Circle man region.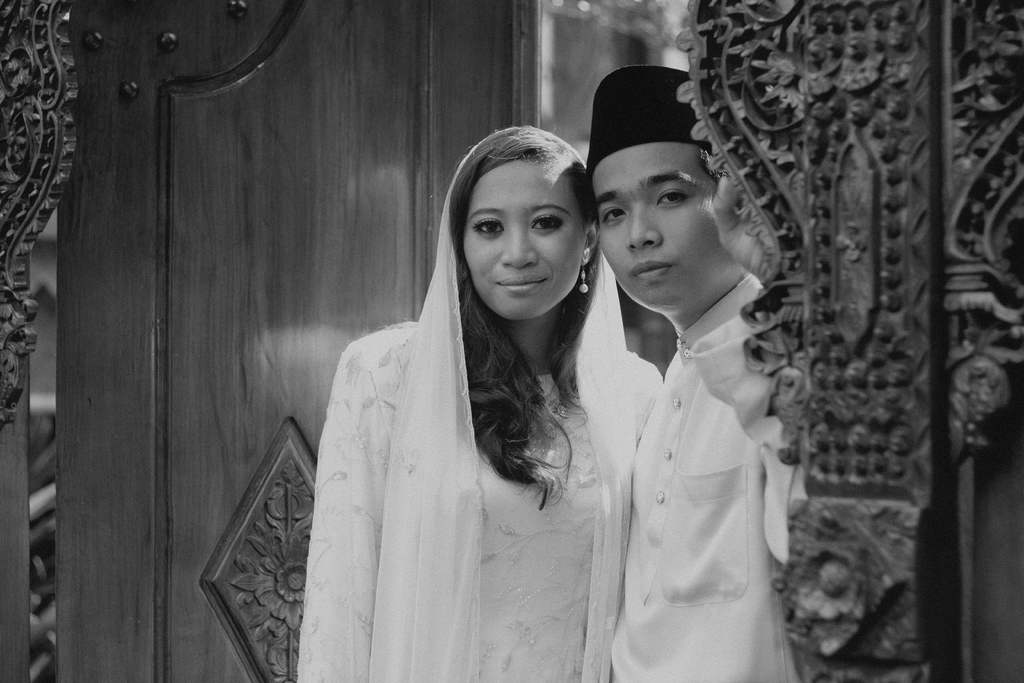
Region: 586:65:802:682.
